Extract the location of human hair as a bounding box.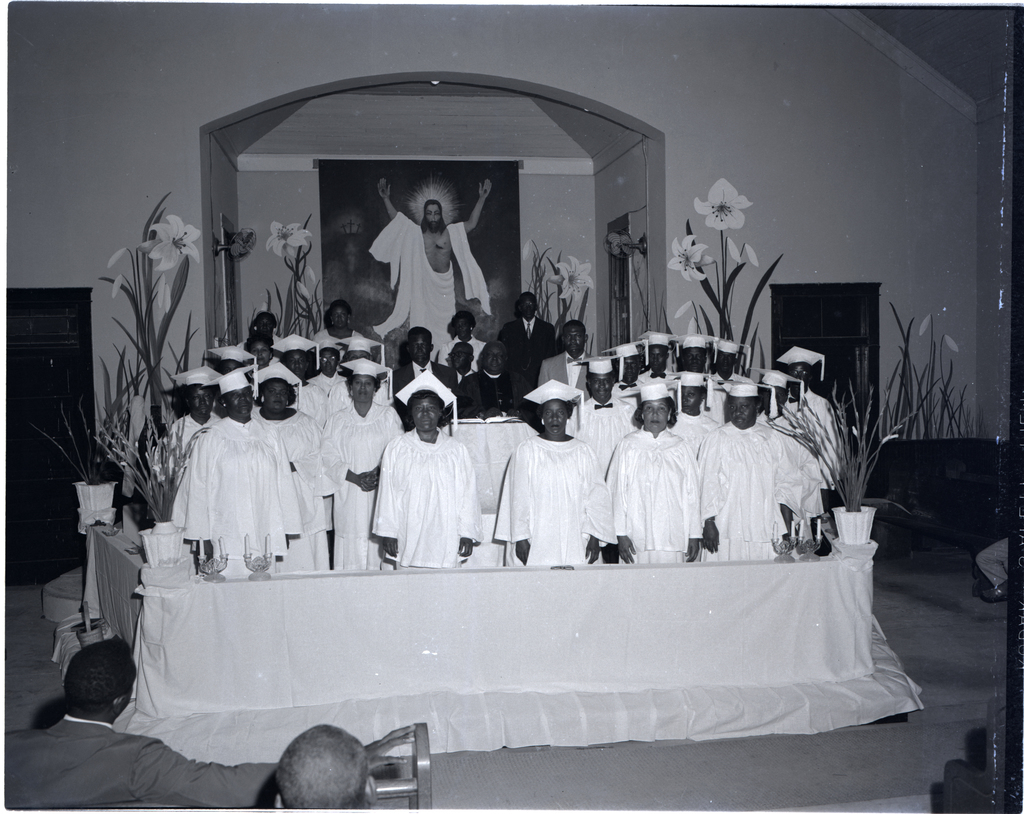
select_region(70, 636, 138, 720).
